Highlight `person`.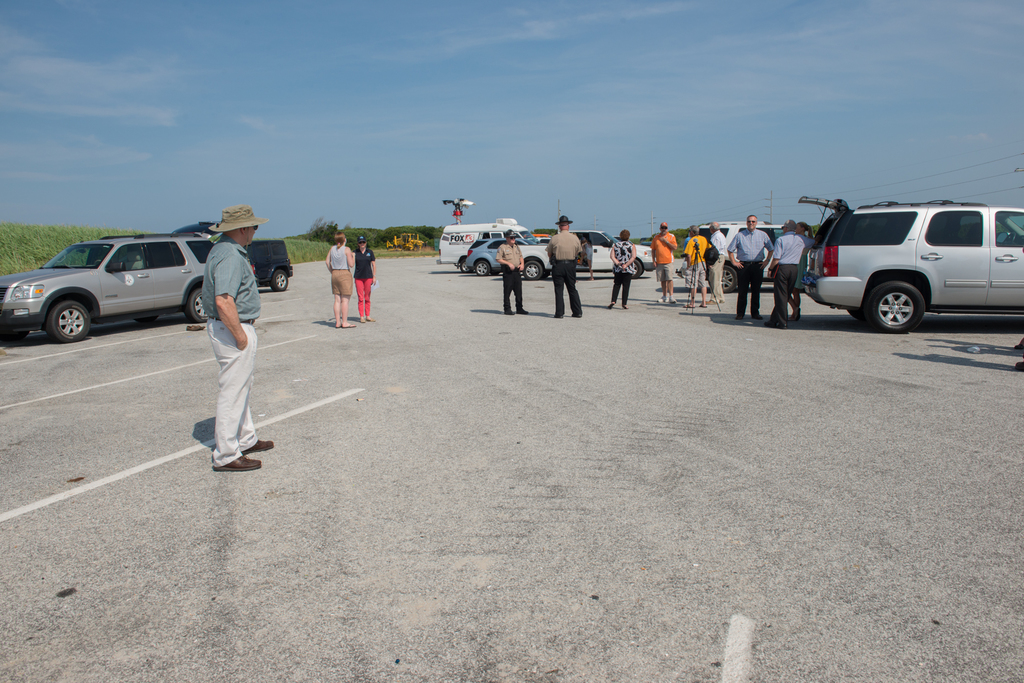
Highlighted region: left=763, top=221, right=806, bottom=321.
